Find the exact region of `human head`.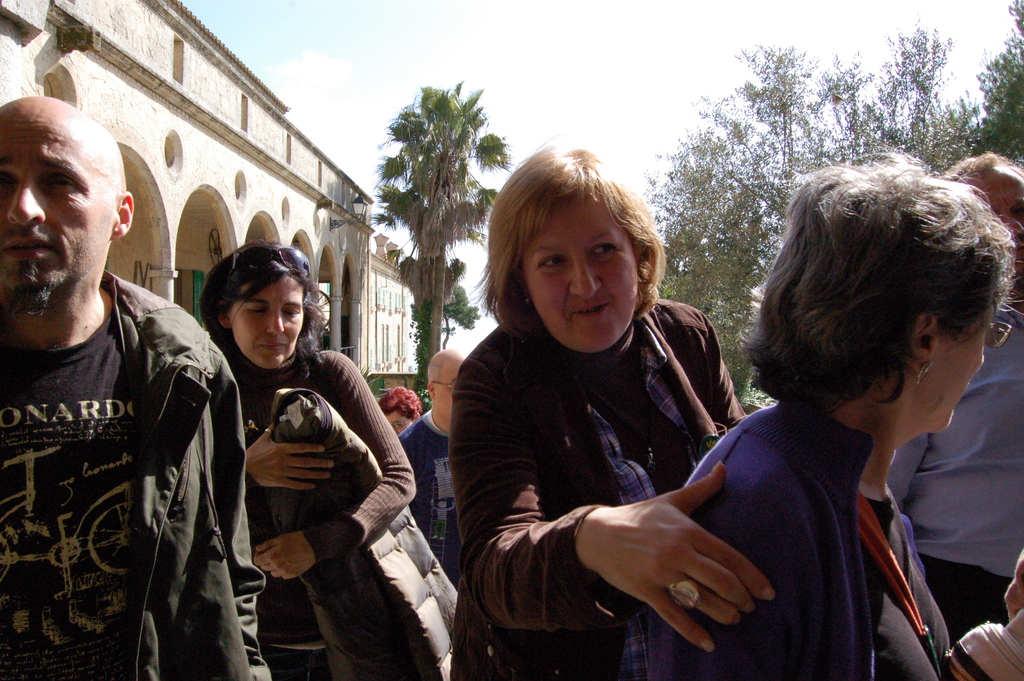
Exact region: l=747, t=146, r=1023, b=444.
